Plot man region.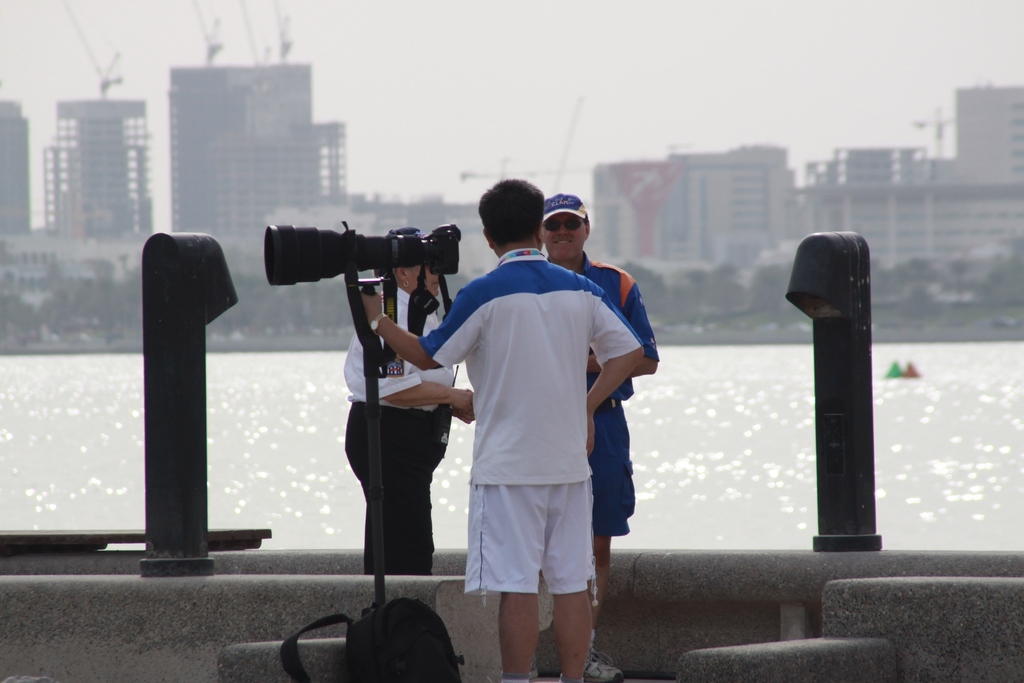
Plotted at region(539, 190, 660, 682).
